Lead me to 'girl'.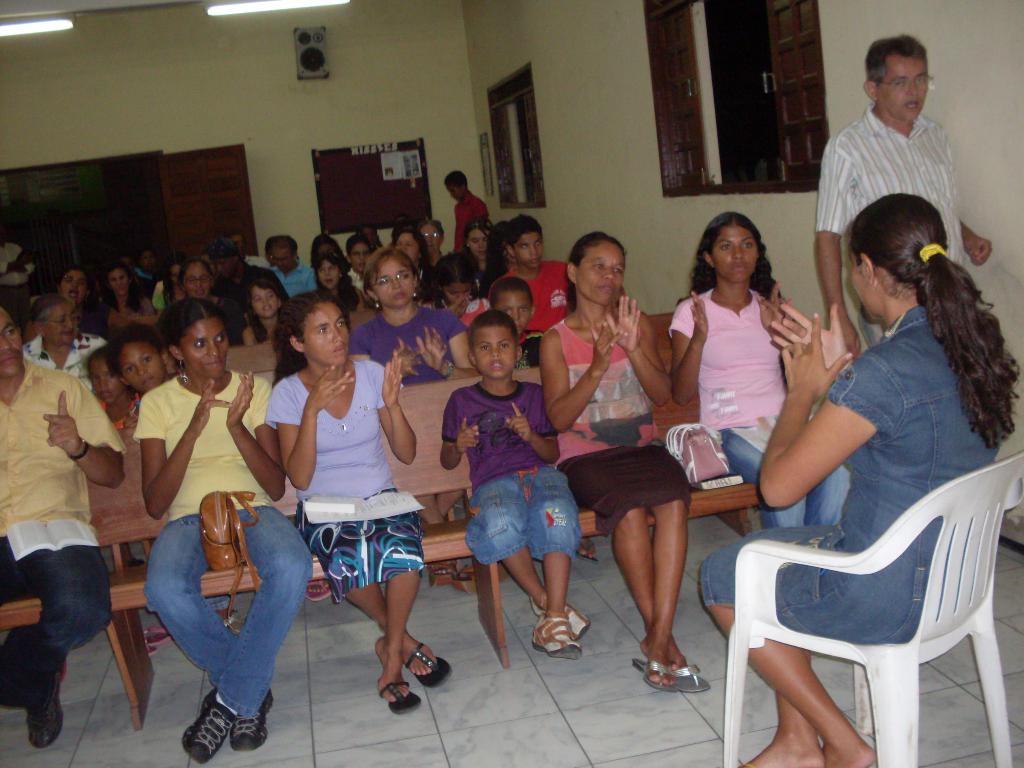
Lead to (x1=84, y1=349, x2=139, y2=431).
